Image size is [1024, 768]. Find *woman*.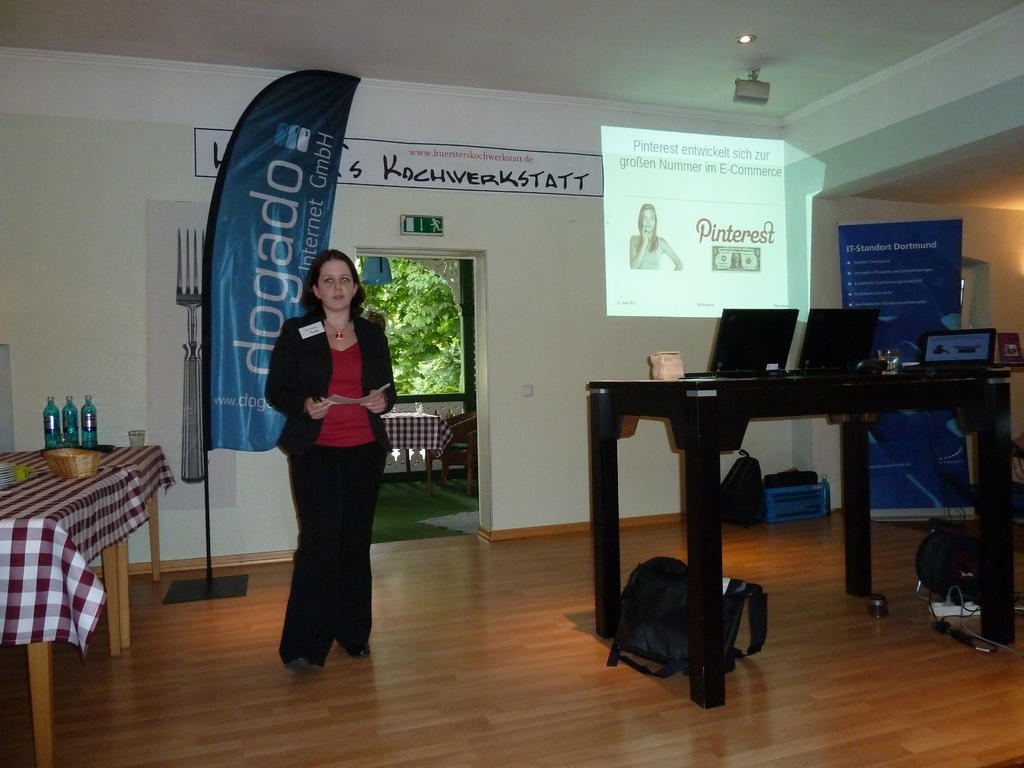
[left=260, top=232, right=388, bottom=673].
